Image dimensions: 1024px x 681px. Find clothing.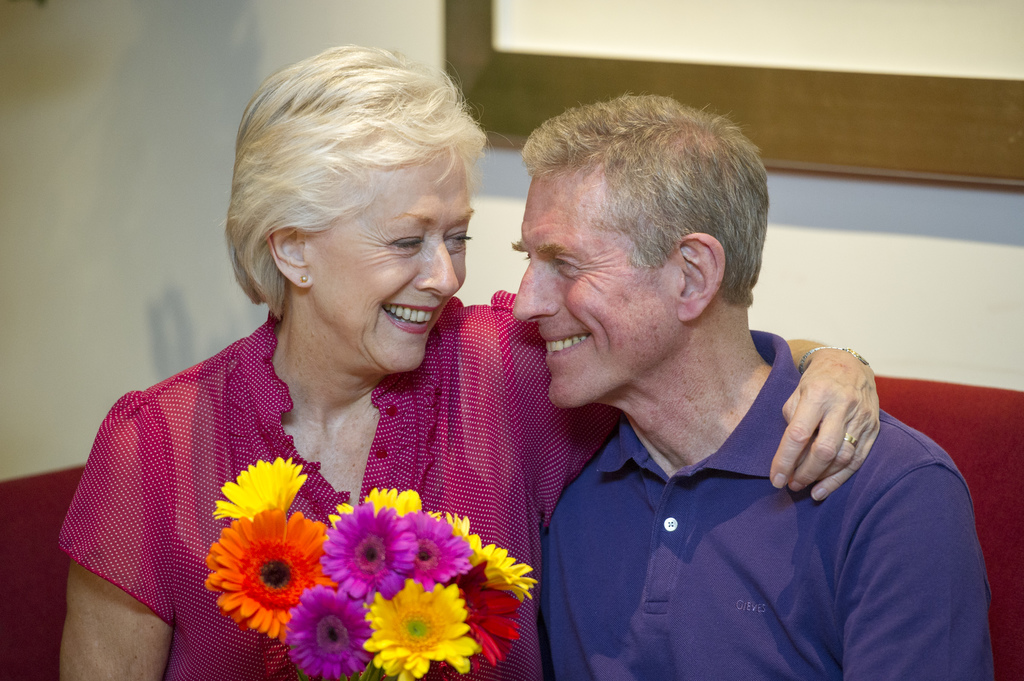
x1=515, y1=319, x2=945, y2=669.
